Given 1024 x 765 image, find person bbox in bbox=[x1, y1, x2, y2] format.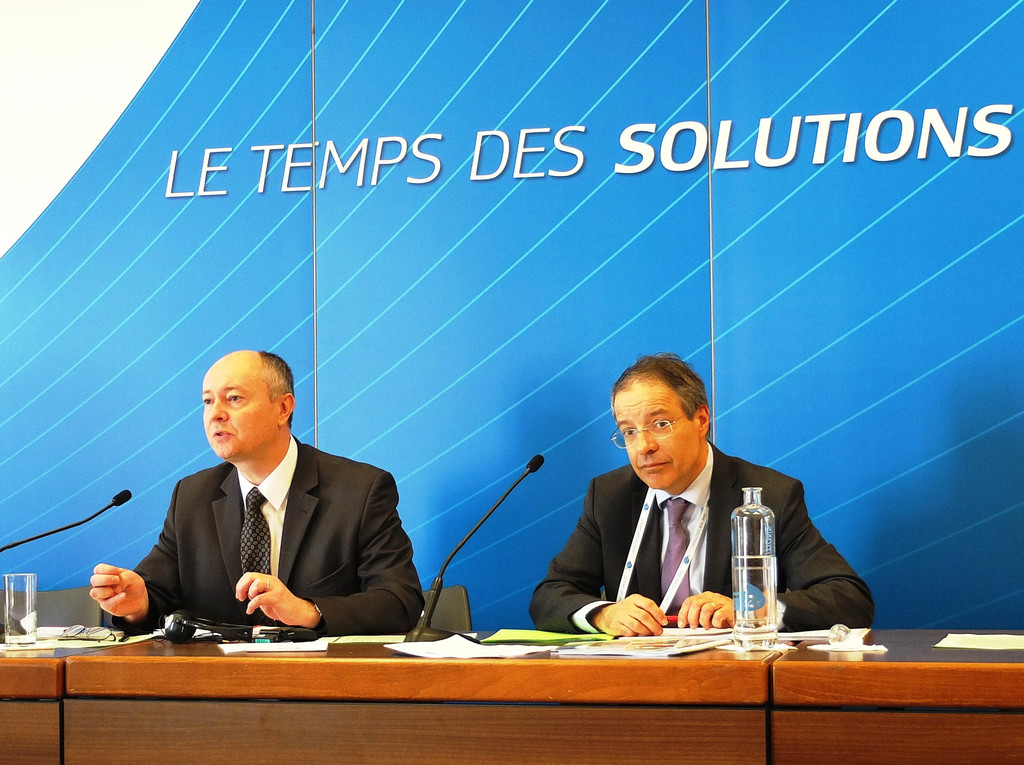
bbox=[83, 348, 425, 636].
